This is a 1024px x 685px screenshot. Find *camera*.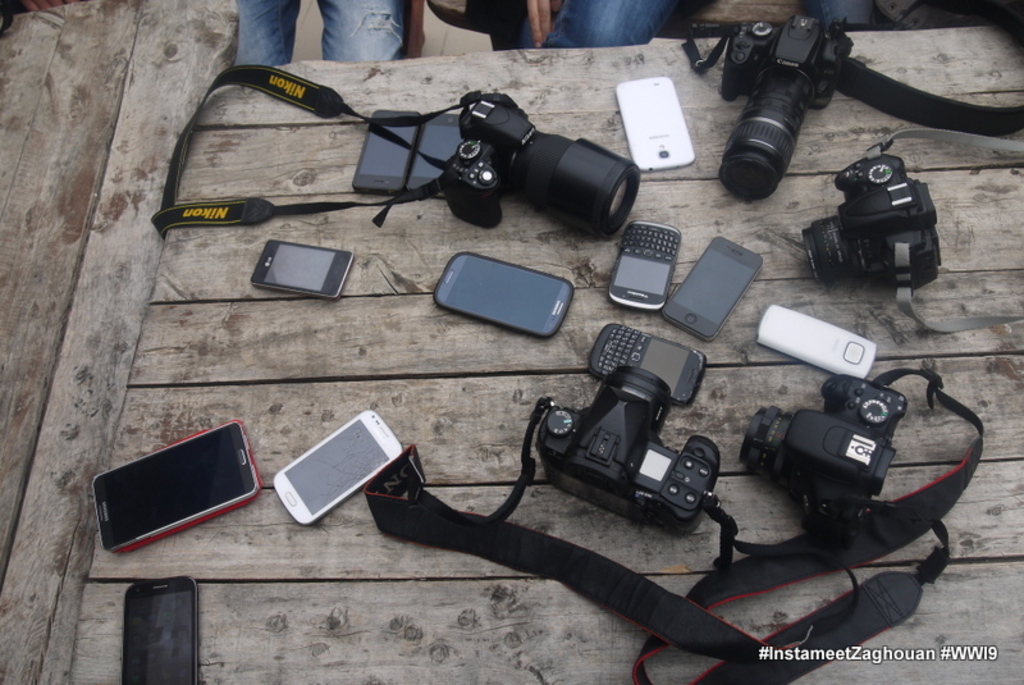
Bounding box: [250, 239, 357, 303].
